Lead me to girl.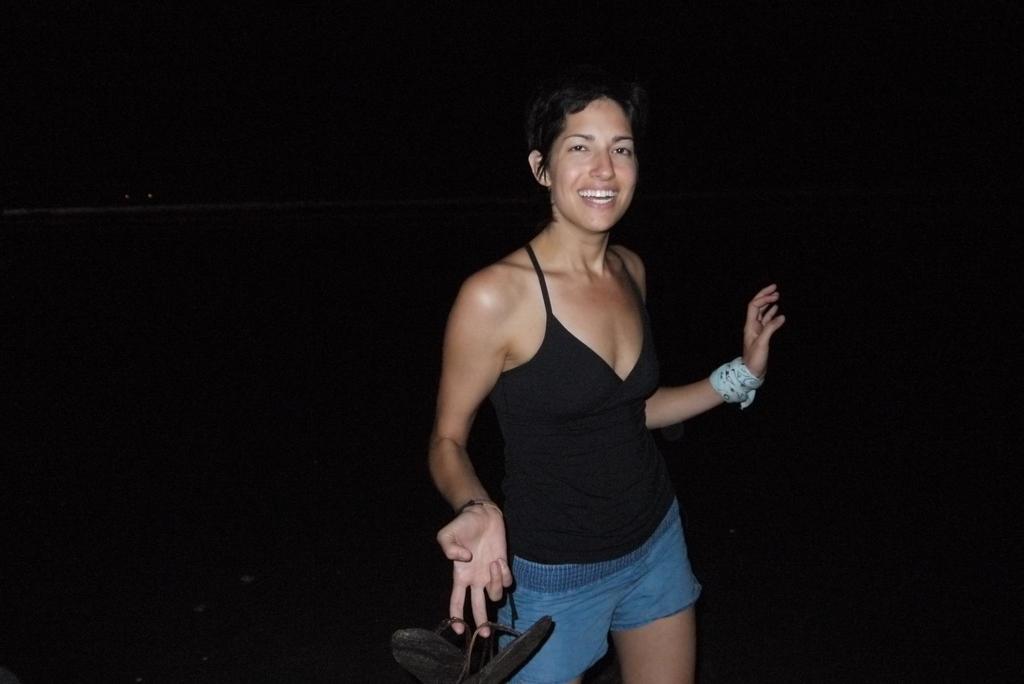
Lead to l=419, t=74, r=795, b=678.
